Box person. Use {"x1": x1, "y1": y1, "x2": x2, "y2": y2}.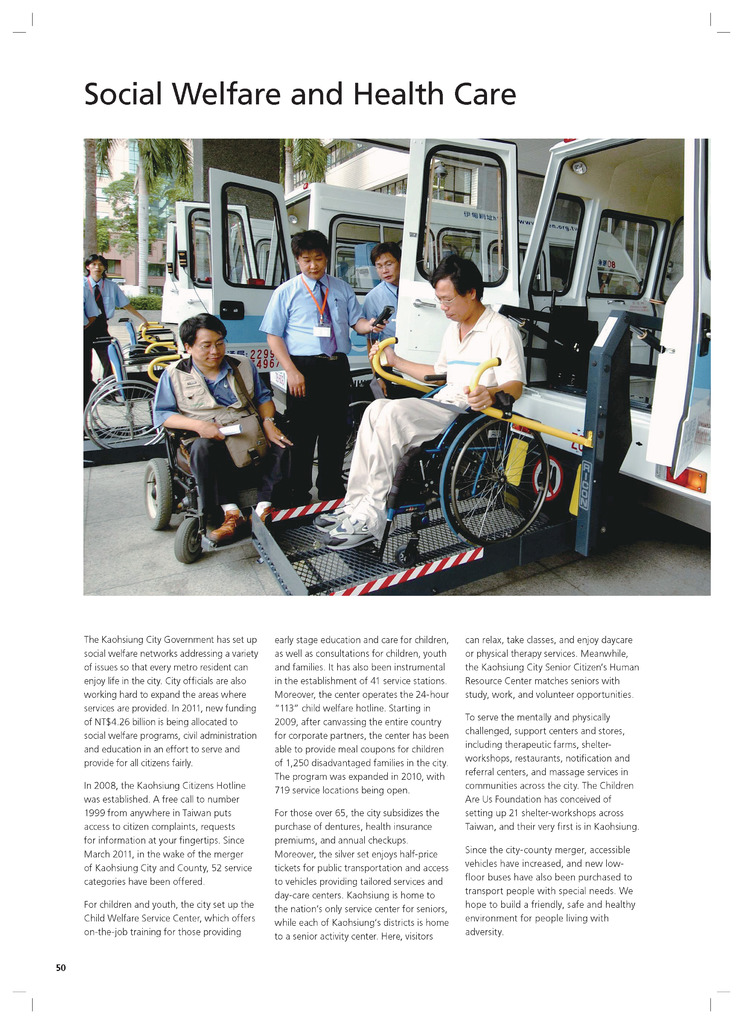
{"x1": 311, "y1": 253, "x2": 526, "y2": 549}.
